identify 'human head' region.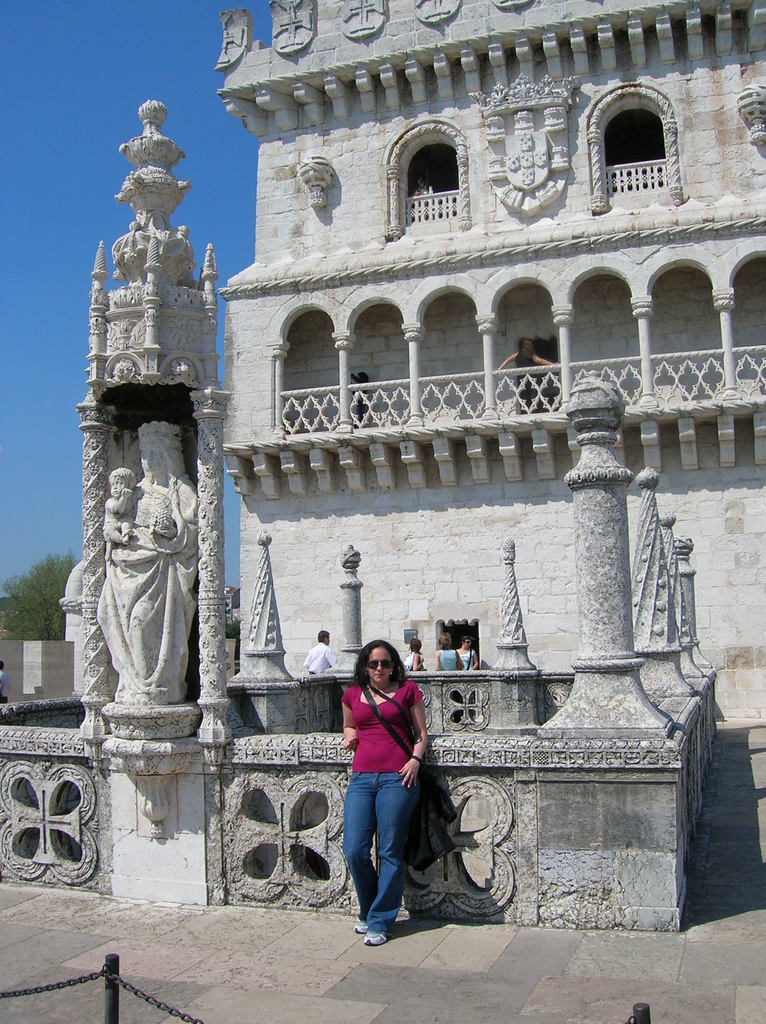
Region: (left=321, top=630, right=331, bottom=644).
